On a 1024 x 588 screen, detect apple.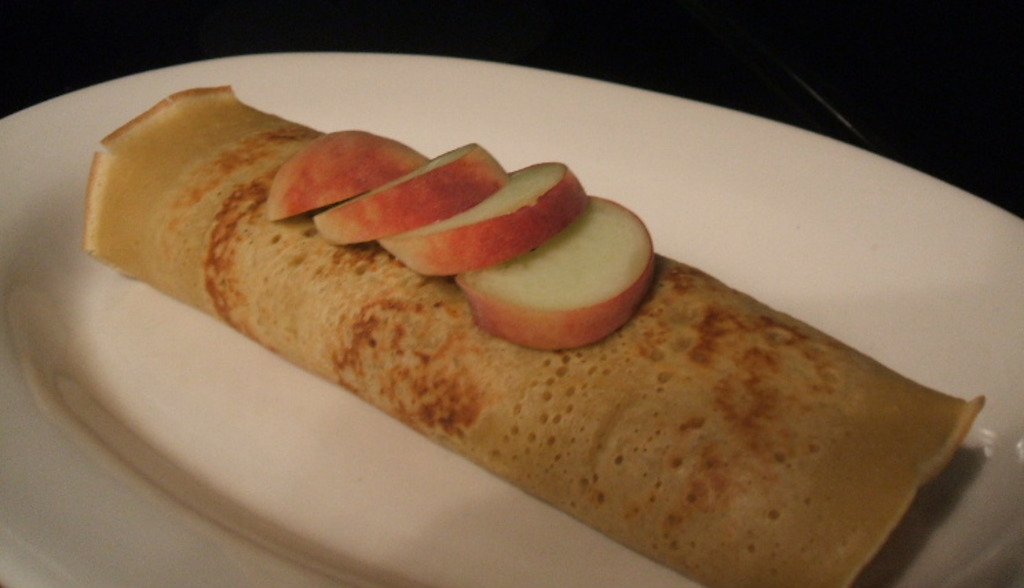
{"left": 314, "top": 138, "right": 508, "bottom": 246}.
